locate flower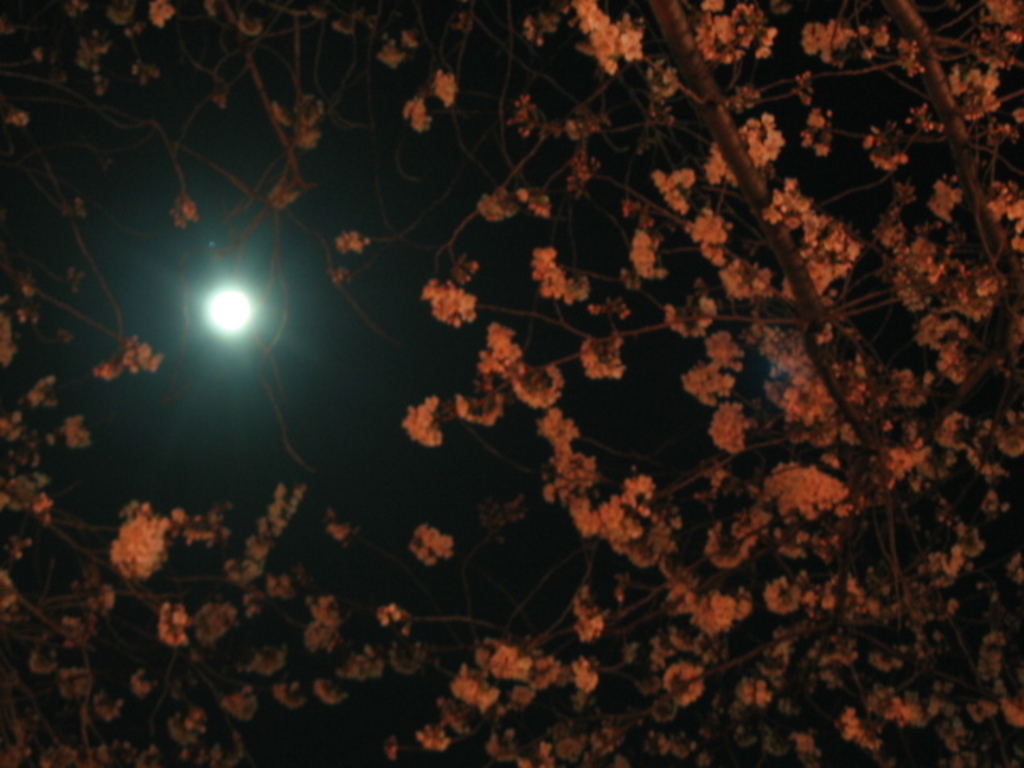
locate(461, 387, 507, 427)
